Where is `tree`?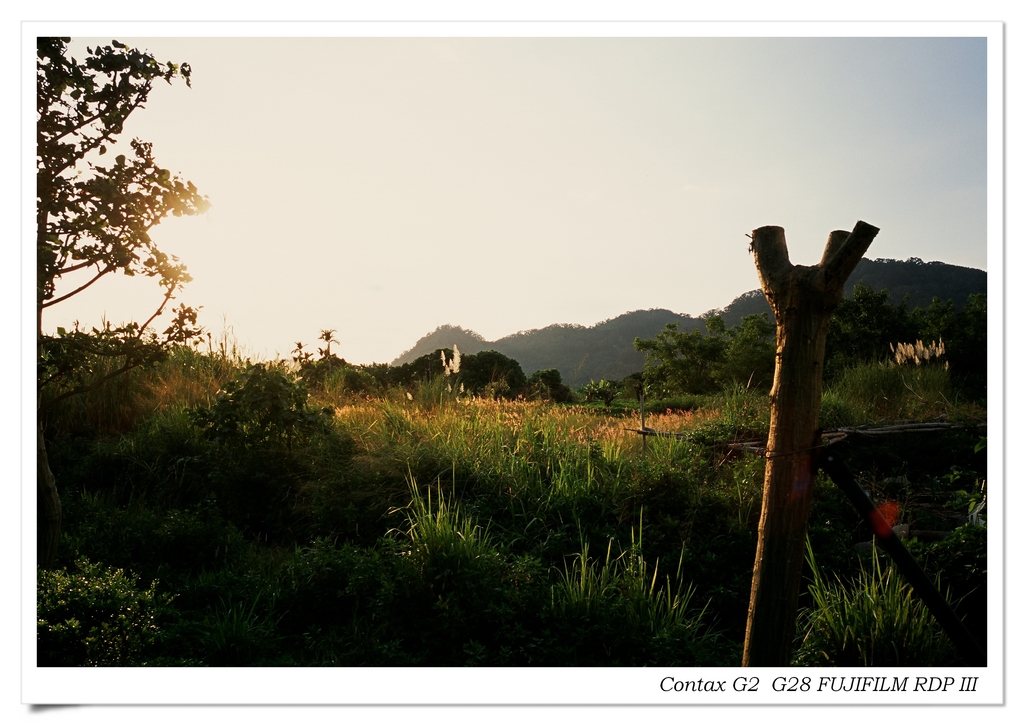
bbox=[691, 152, 936, 632].
